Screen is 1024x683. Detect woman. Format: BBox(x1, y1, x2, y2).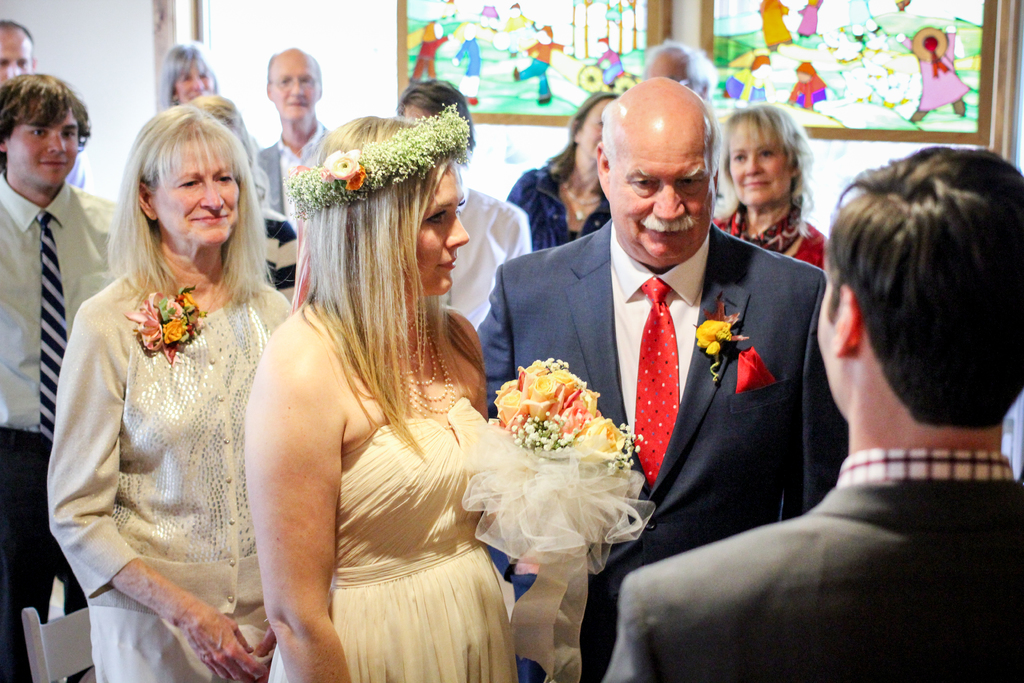
BBox(705, 104, 829, 278).
